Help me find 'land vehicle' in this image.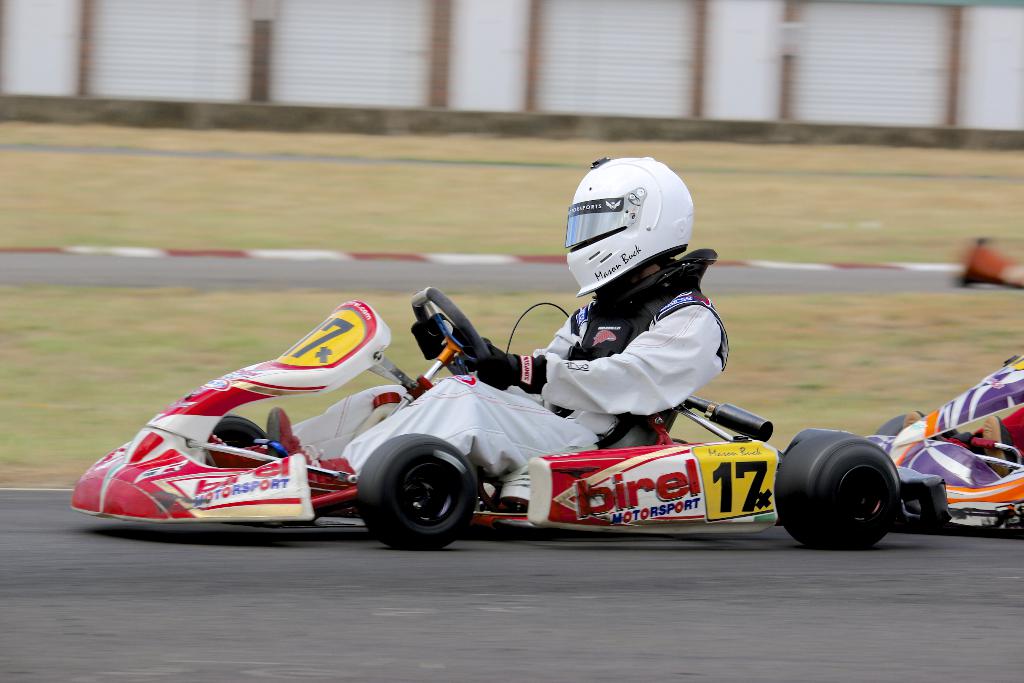
Found it: (left=867, top=353, right=1023, bottom=532).
